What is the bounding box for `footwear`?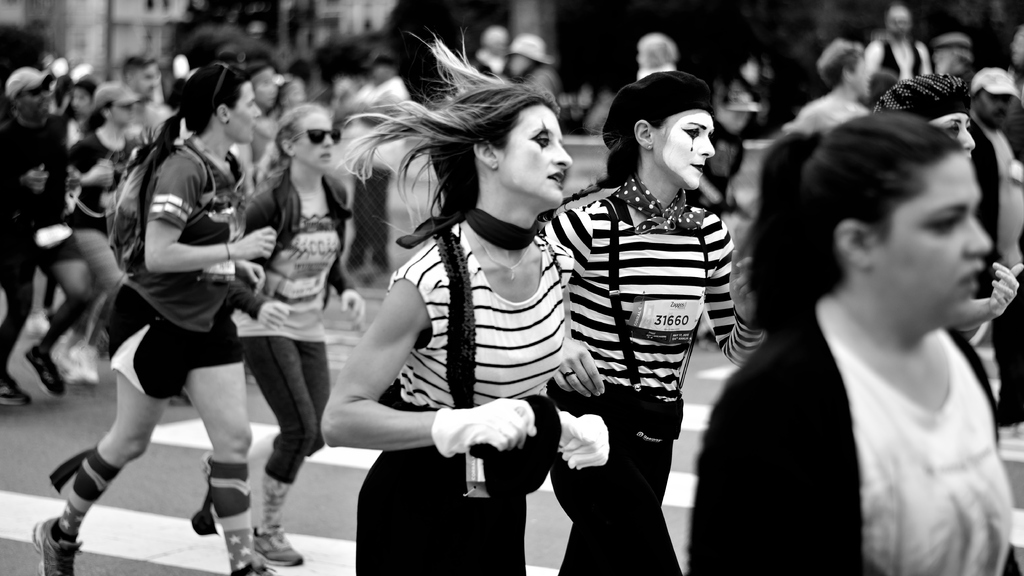
[23,343,66,400].
